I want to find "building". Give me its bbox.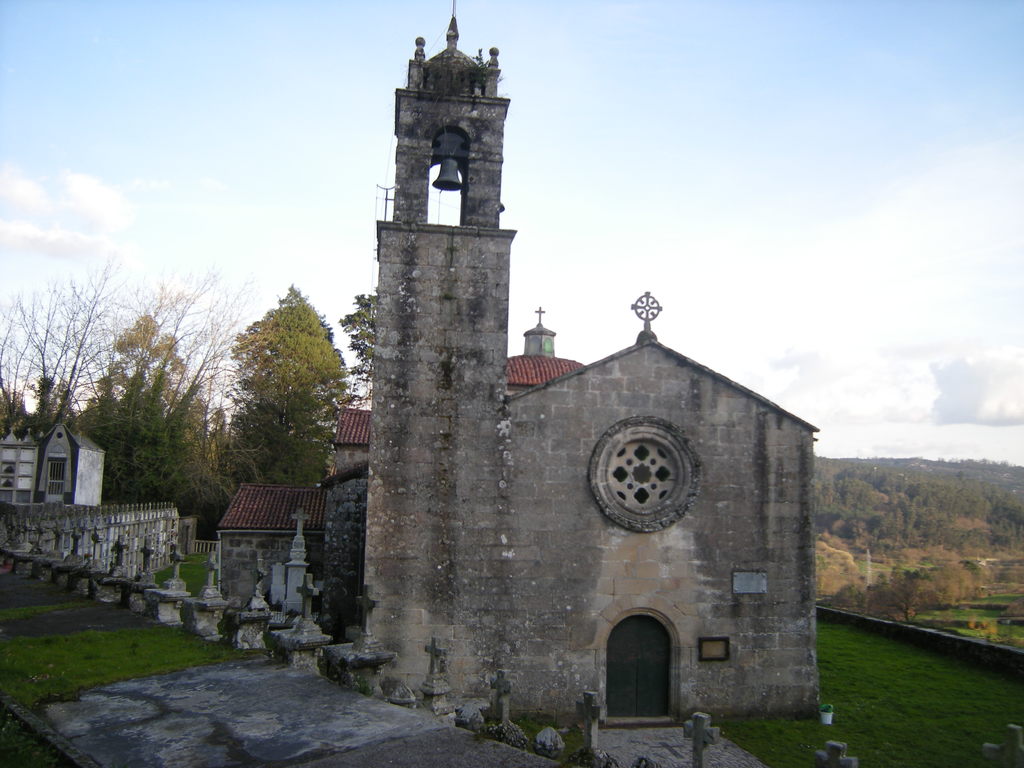
(x1=329, y1=406, x2=371, y2=477).
